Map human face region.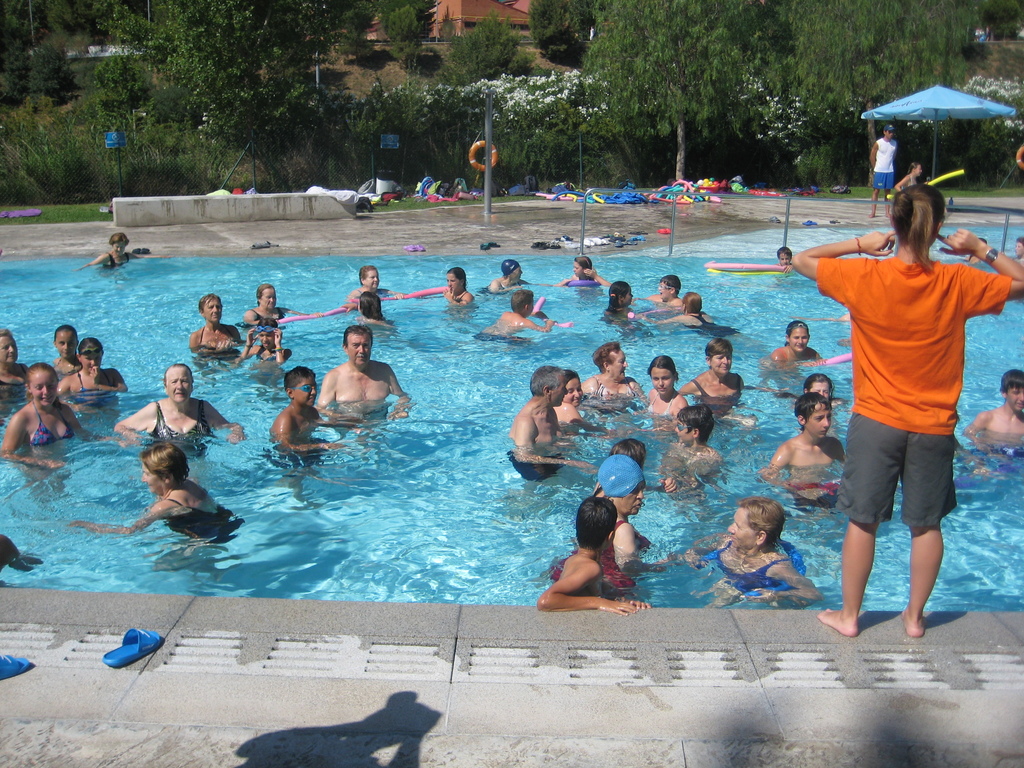
Mapped to select_region(84, 351, 100, 373).
